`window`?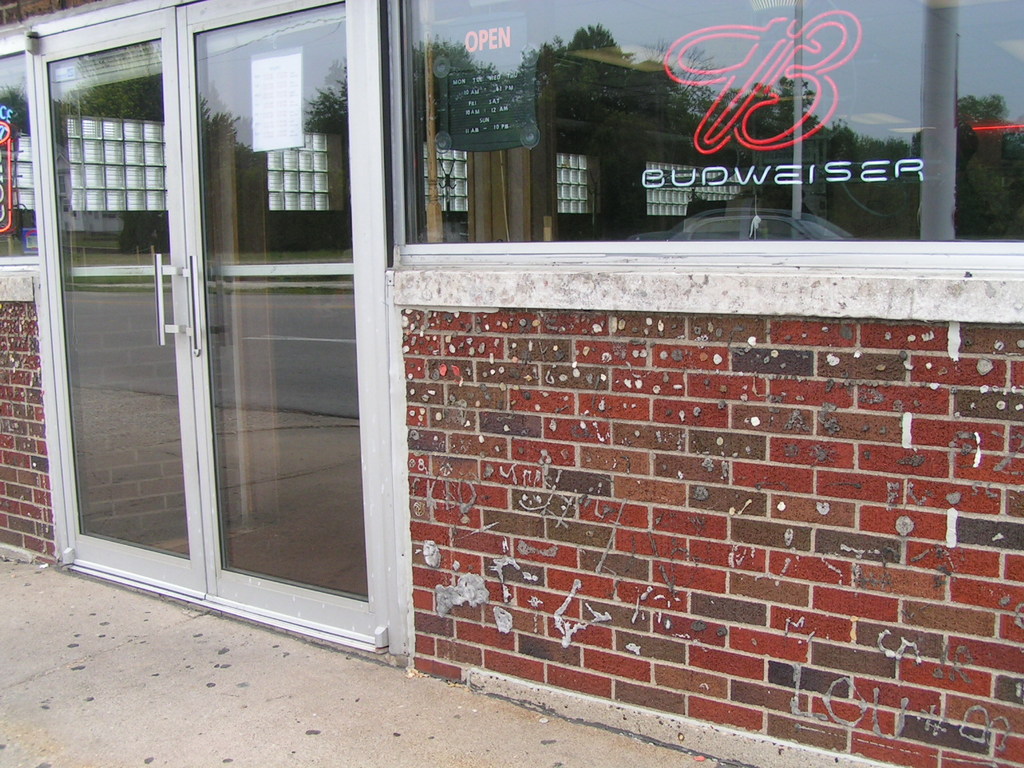
401,0,1023,249
